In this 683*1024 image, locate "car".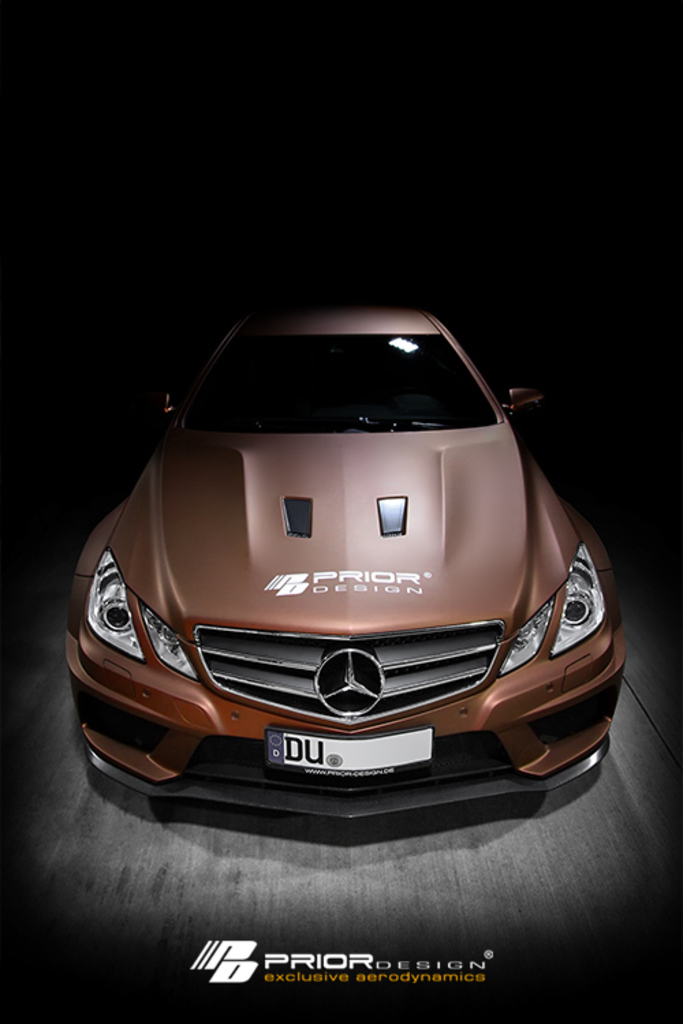
Bounding box: (left=49, top=303, right=623, bottom=804).
